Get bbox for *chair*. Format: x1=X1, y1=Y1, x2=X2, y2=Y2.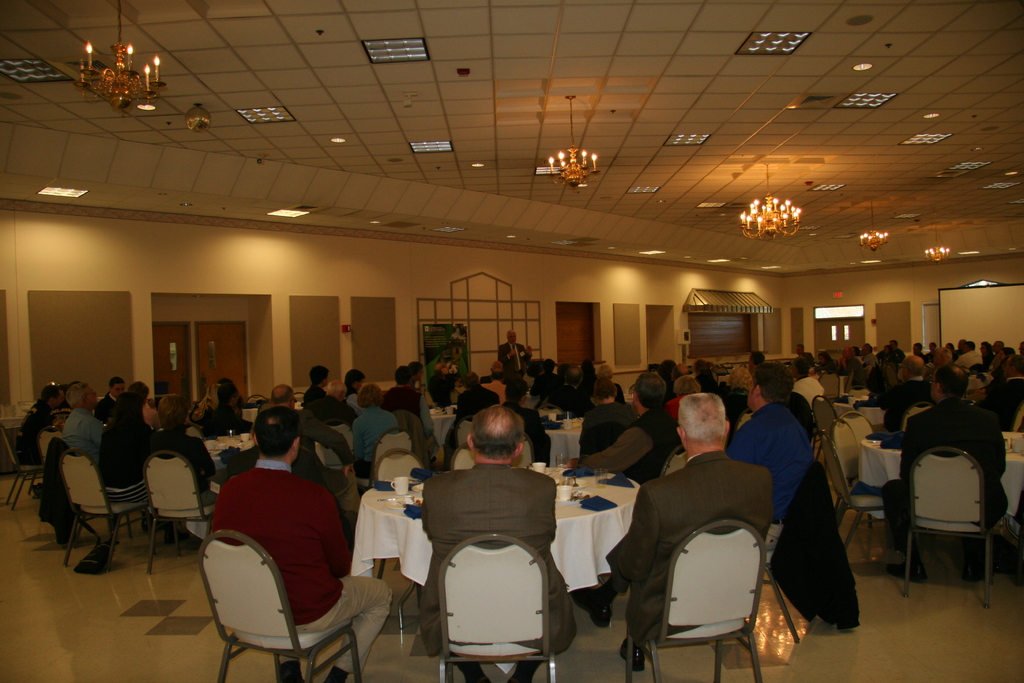
x1=813, y1=394, x2=840, y2=452.
